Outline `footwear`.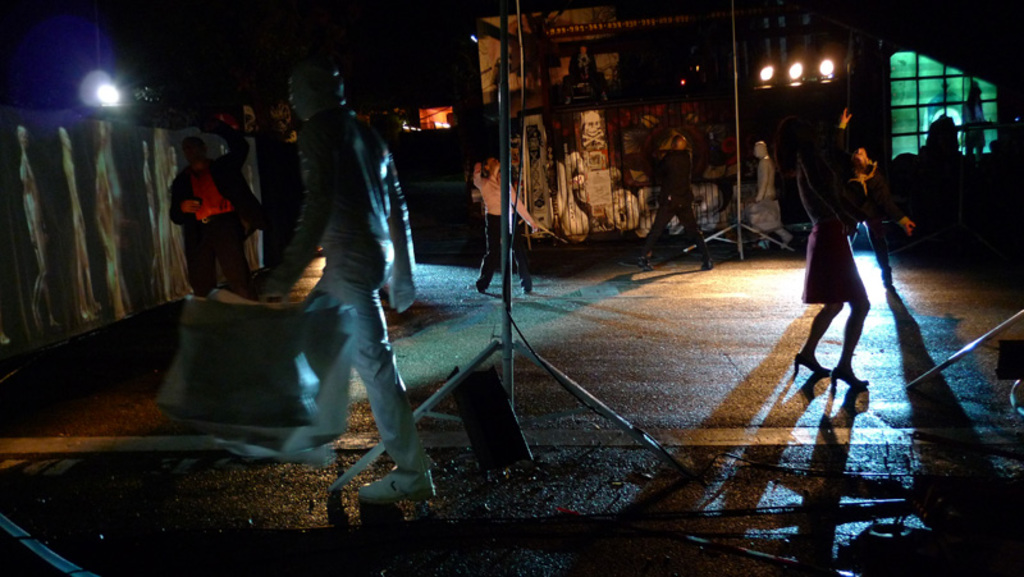
Outline: {"x1": 831, "y1": 365, "x2": 873, "y2": 394}.
